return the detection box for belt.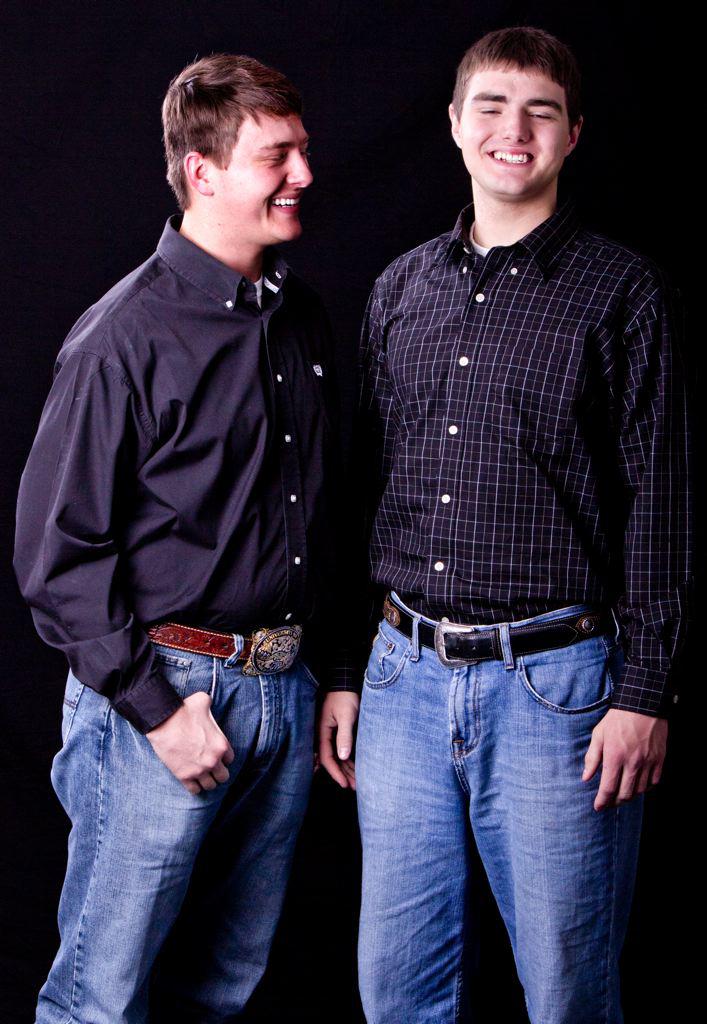
bbox=[379, 589, 607, 667].
